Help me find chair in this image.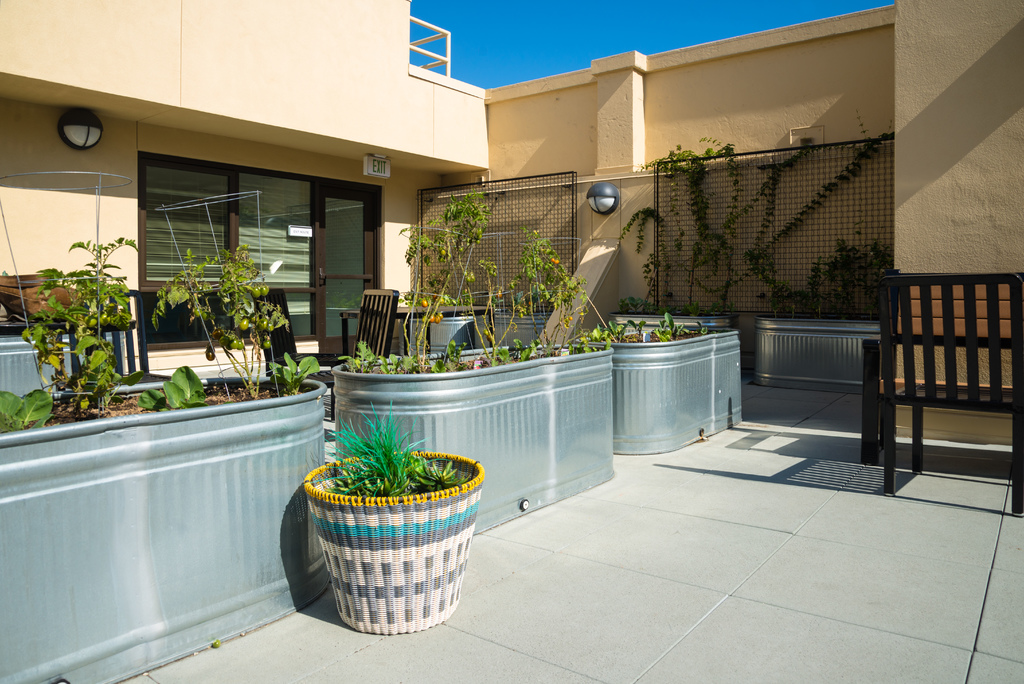
Found it: (left=252, top=289, right=335, bottom=405).
